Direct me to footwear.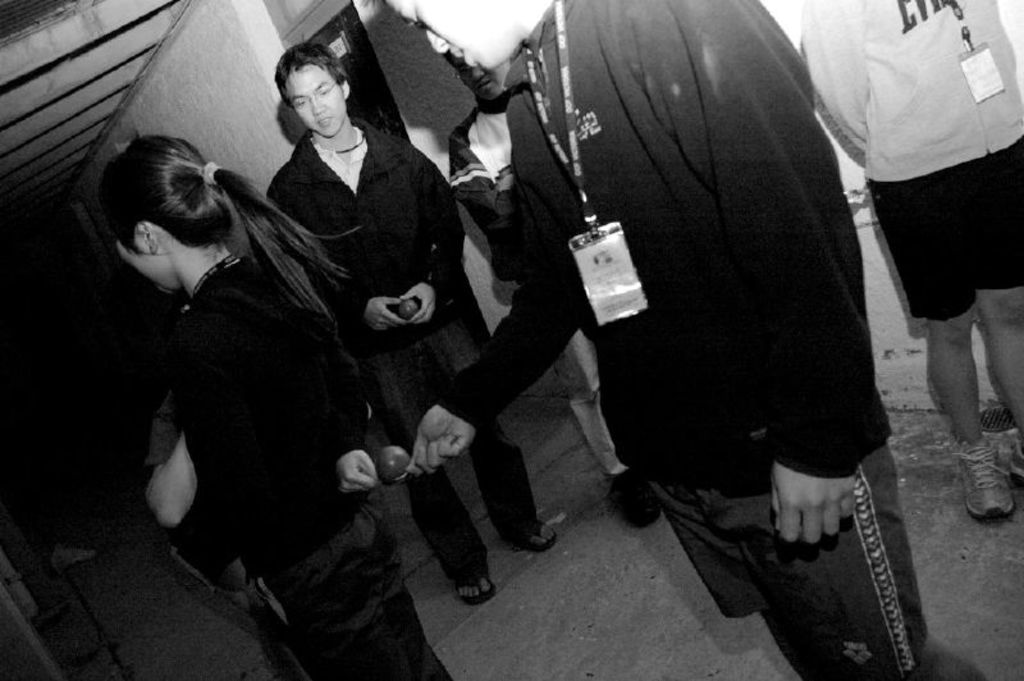
Direction: <region>454, 561, 494, 611</region>.
